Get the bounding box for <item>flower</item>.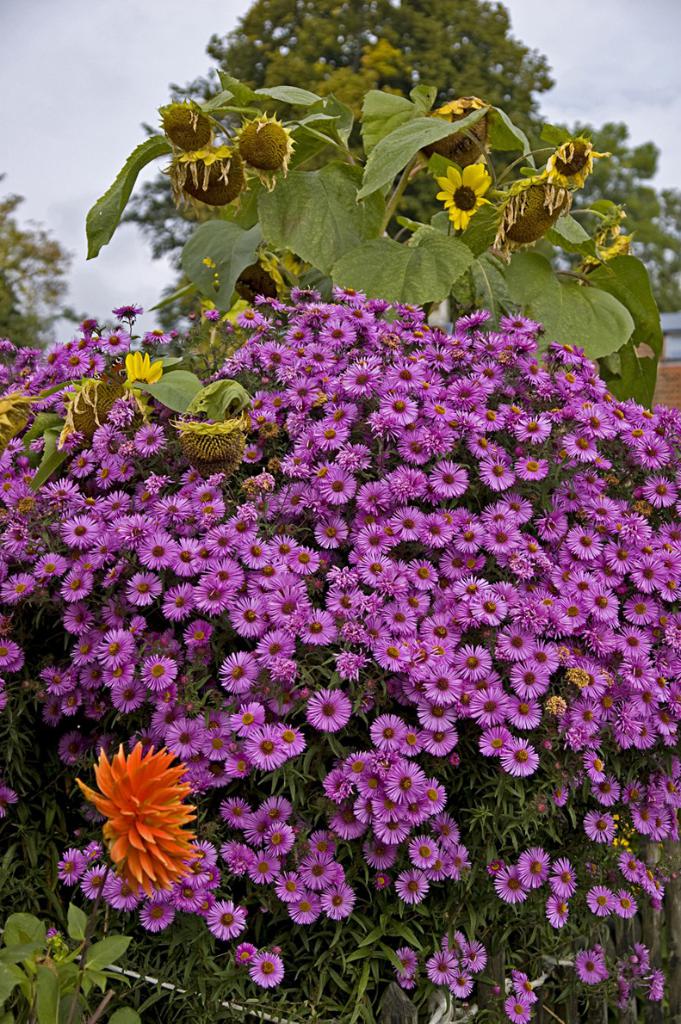
Rect(0, 392, 41, 452).
